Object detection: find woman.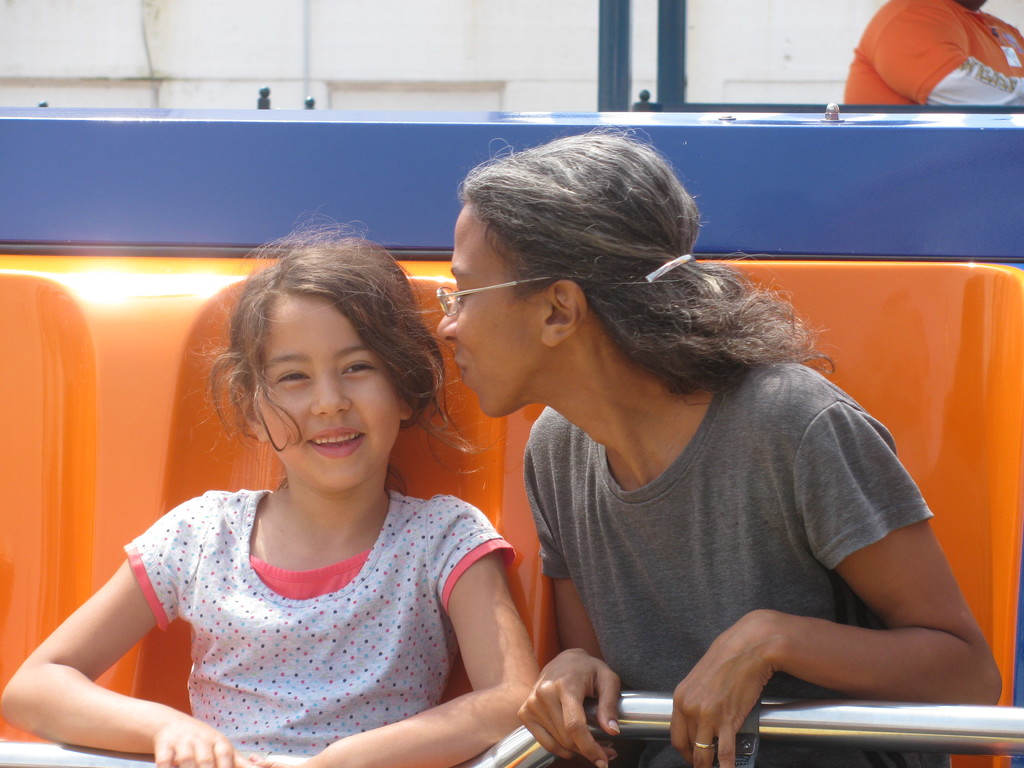
select_region(429, 136, 959, 758).
